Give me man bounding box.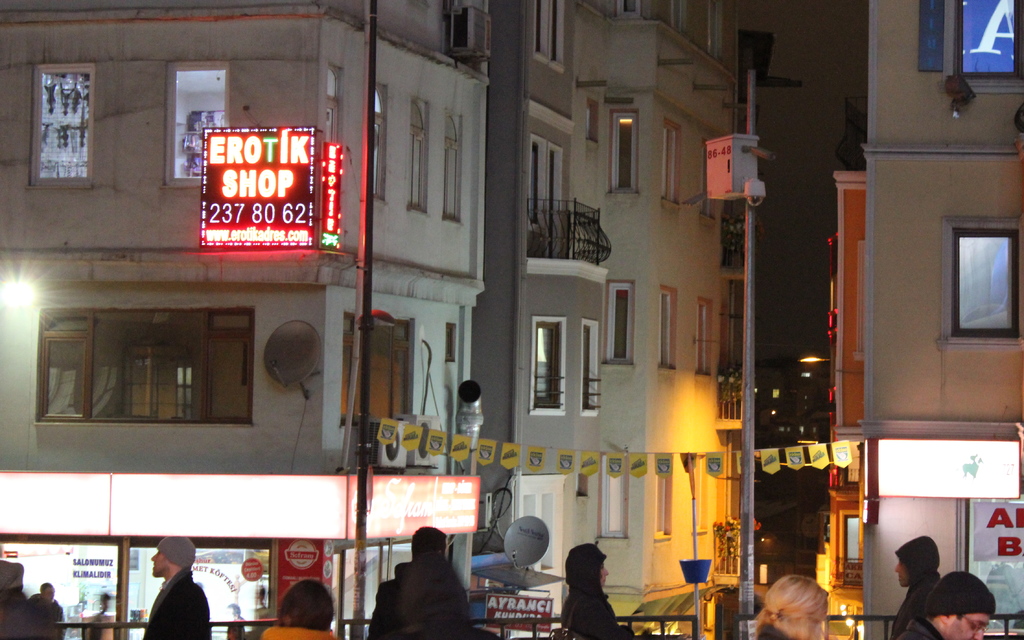
(left=375, top=540, right=463, bottom=637).
